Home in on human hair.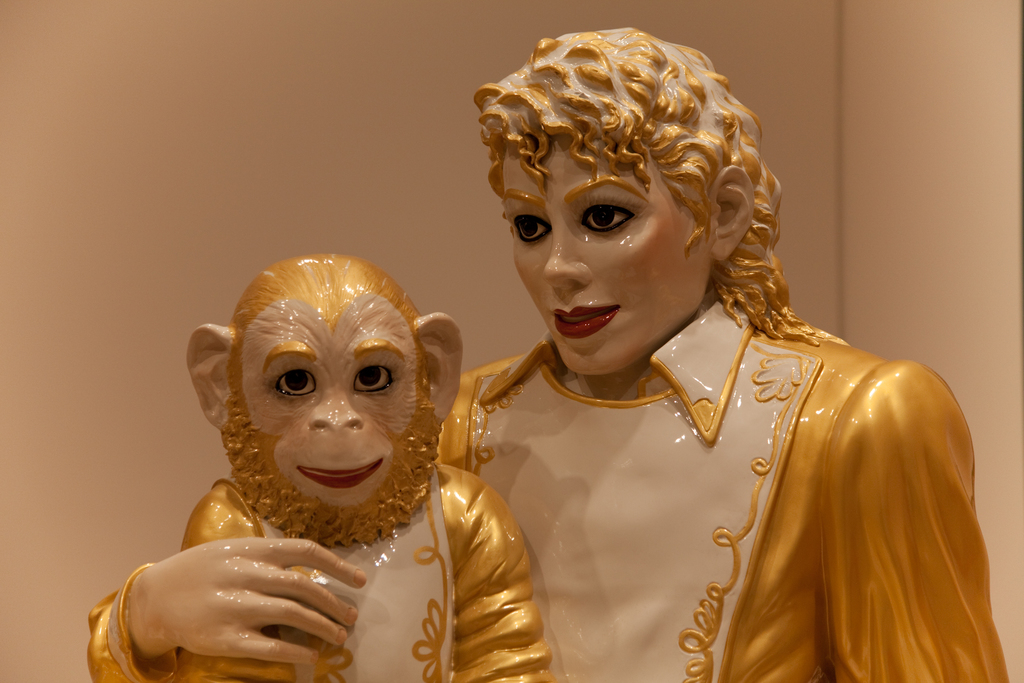
Homed in at detection(467, 20, 841, 350).
